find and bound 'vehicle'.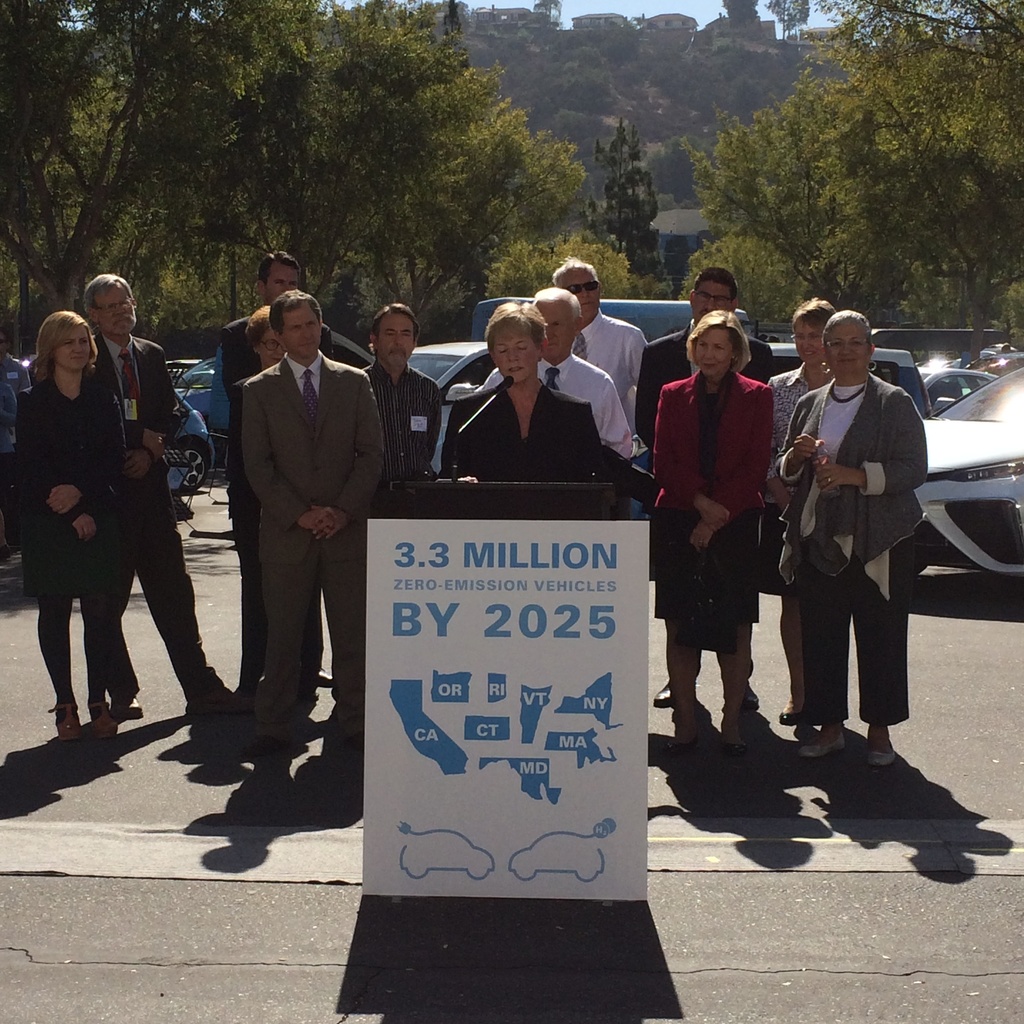
Bound: x1=407 y1=299 x2=743 y2=477.
